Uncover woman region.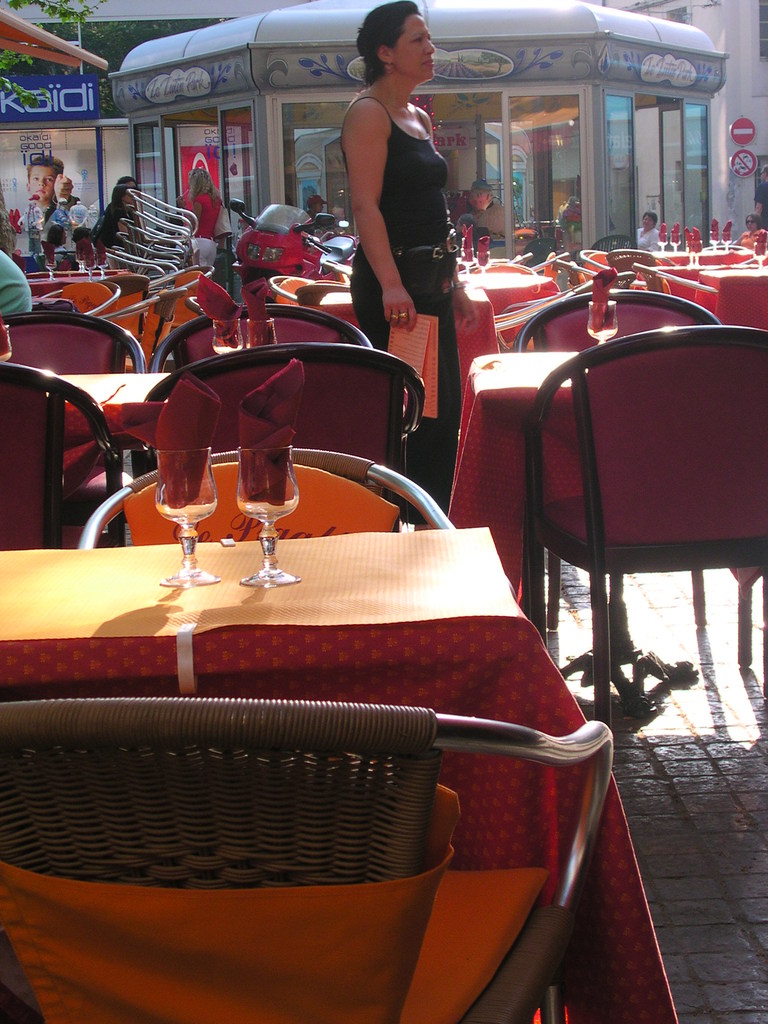
Uncovered: locate(738, 216, 767, 255).
